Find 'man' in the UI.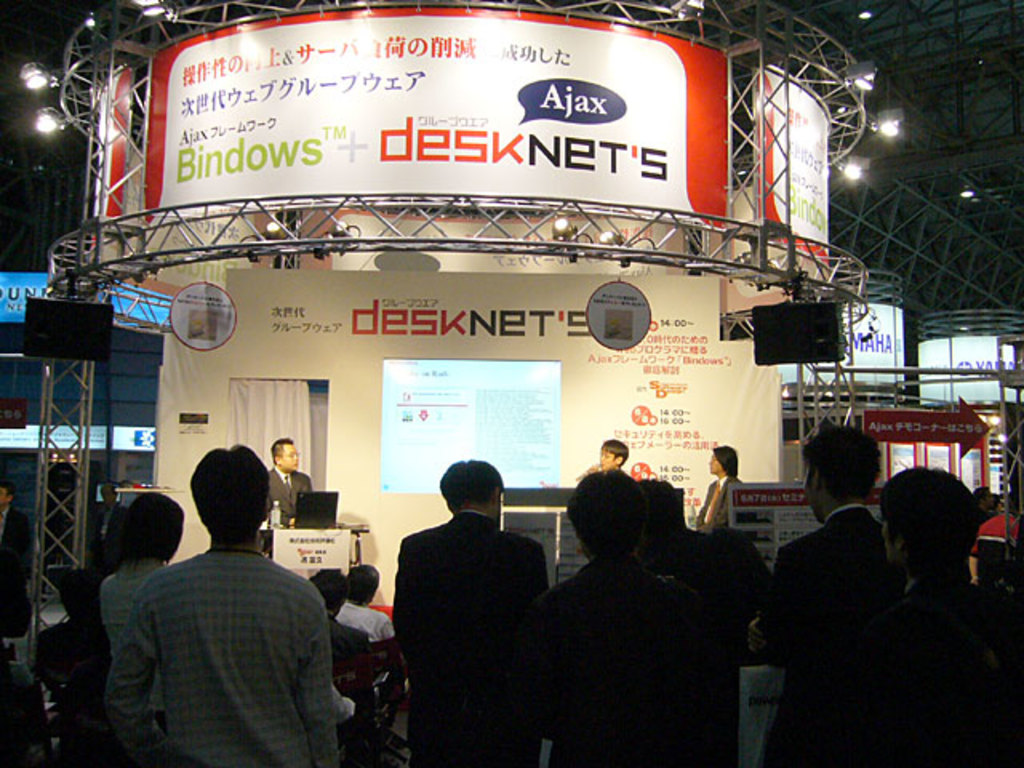
UI element at {"x1": 864, "y1": 454, "x2": 1019, "y2": 766}.
